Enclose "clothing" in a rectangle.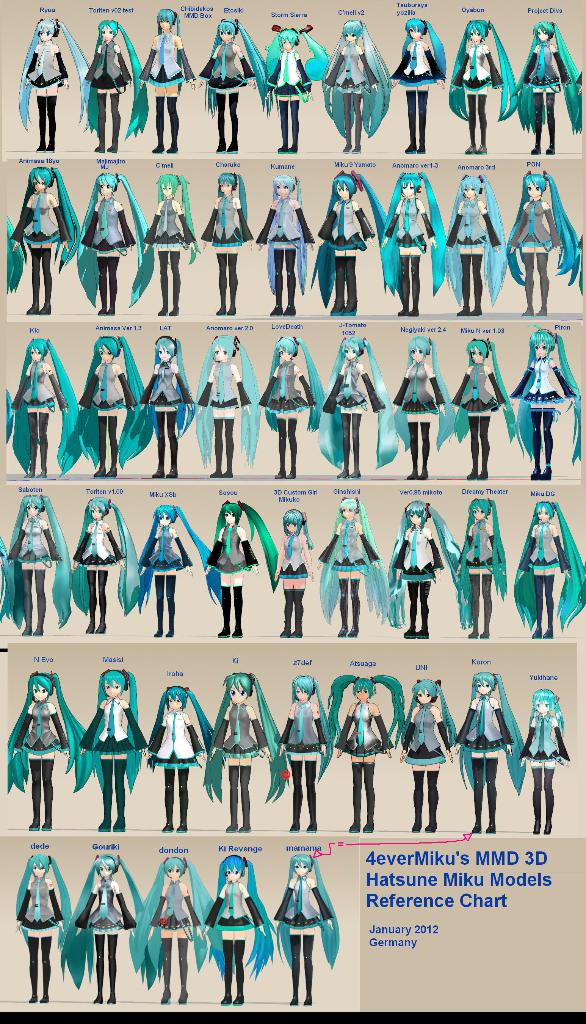
[left=462, top=527, right=498, bottom=564].
